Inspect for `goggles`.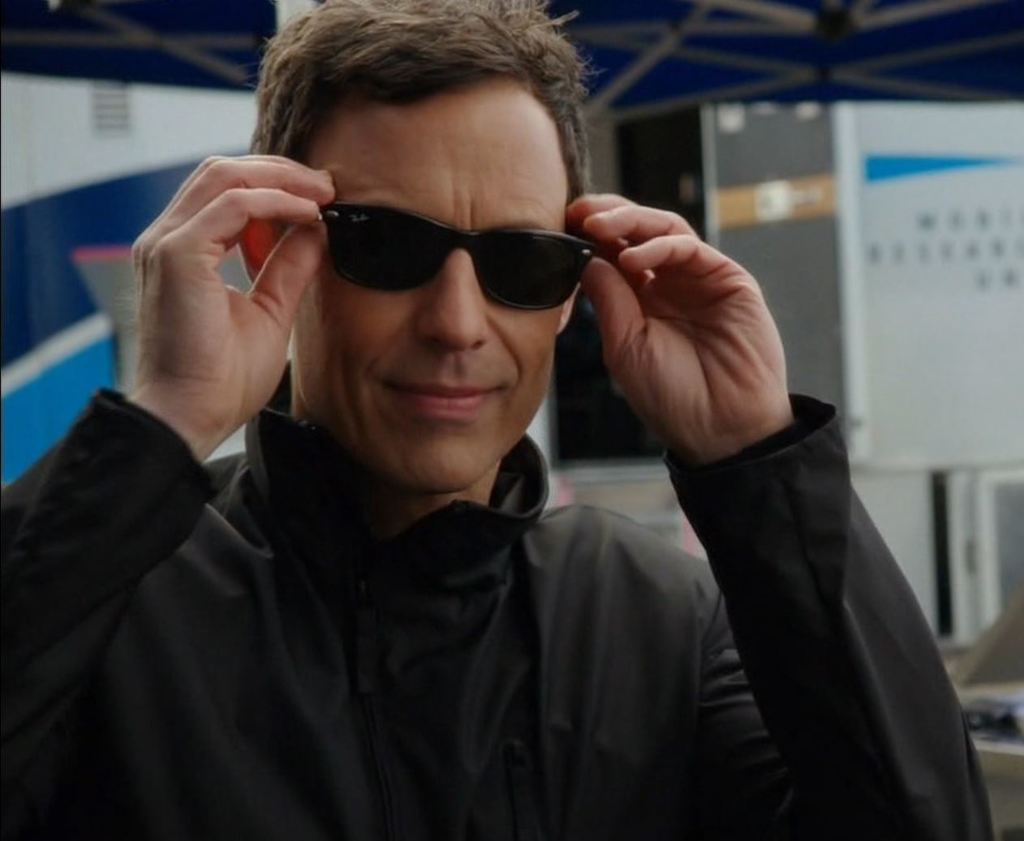
Inspection: pyautogui.locateOnScreen(321, 196, 605, 315).
